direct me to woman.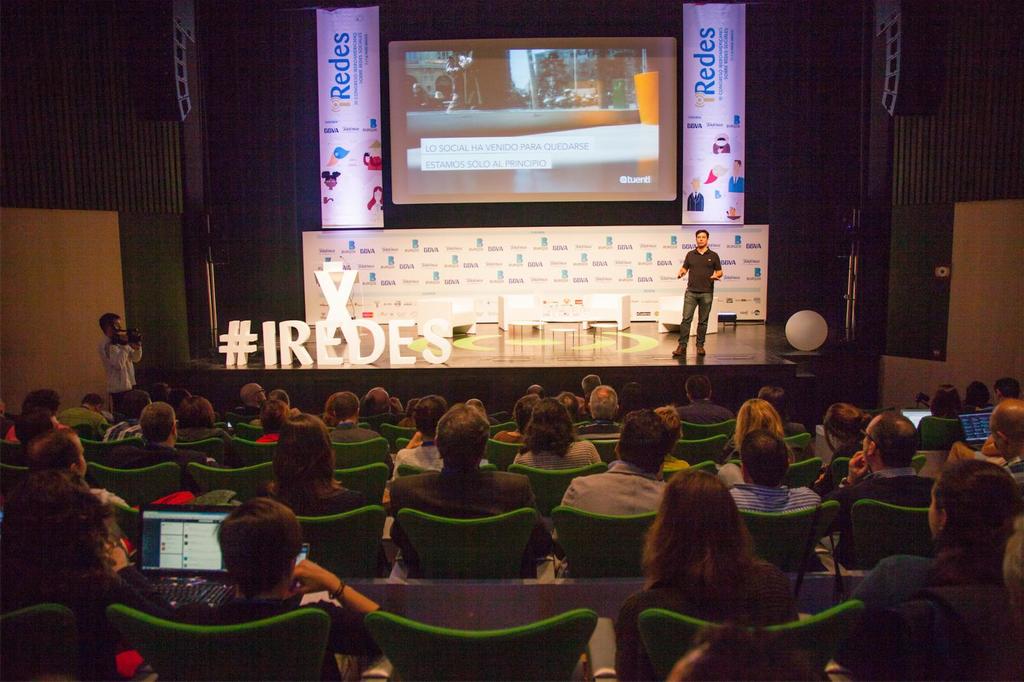
Direction: (x1=719, y1=400, x2=810, y2=472).
